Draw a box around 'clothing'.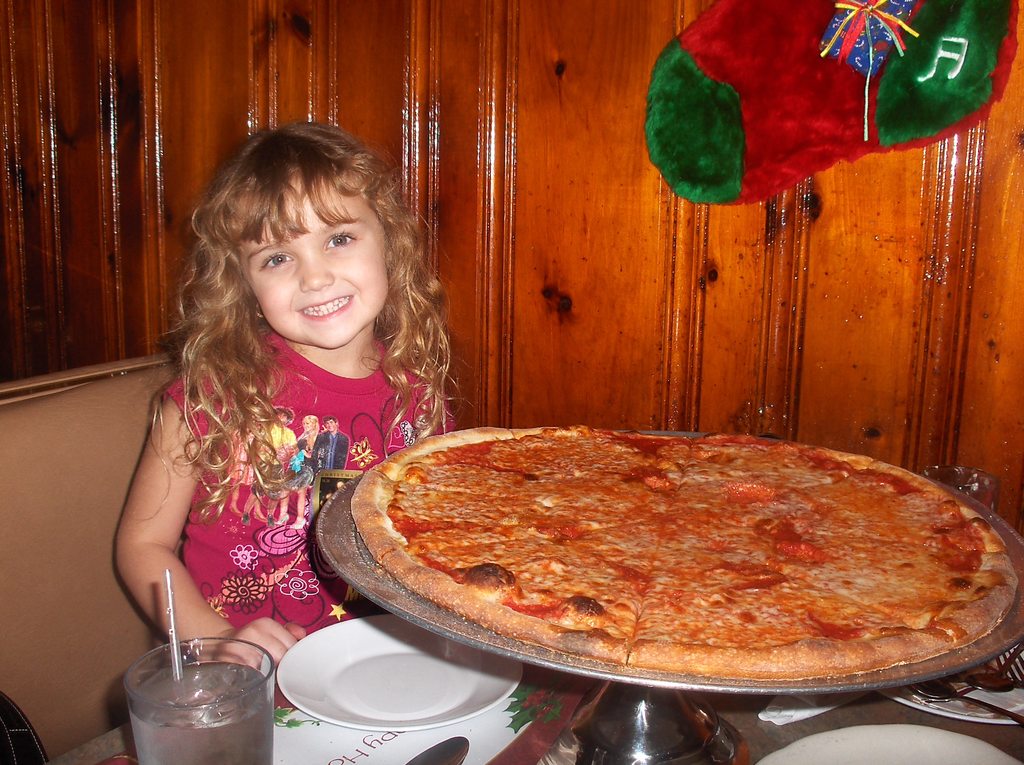
[158,332,452,642].
